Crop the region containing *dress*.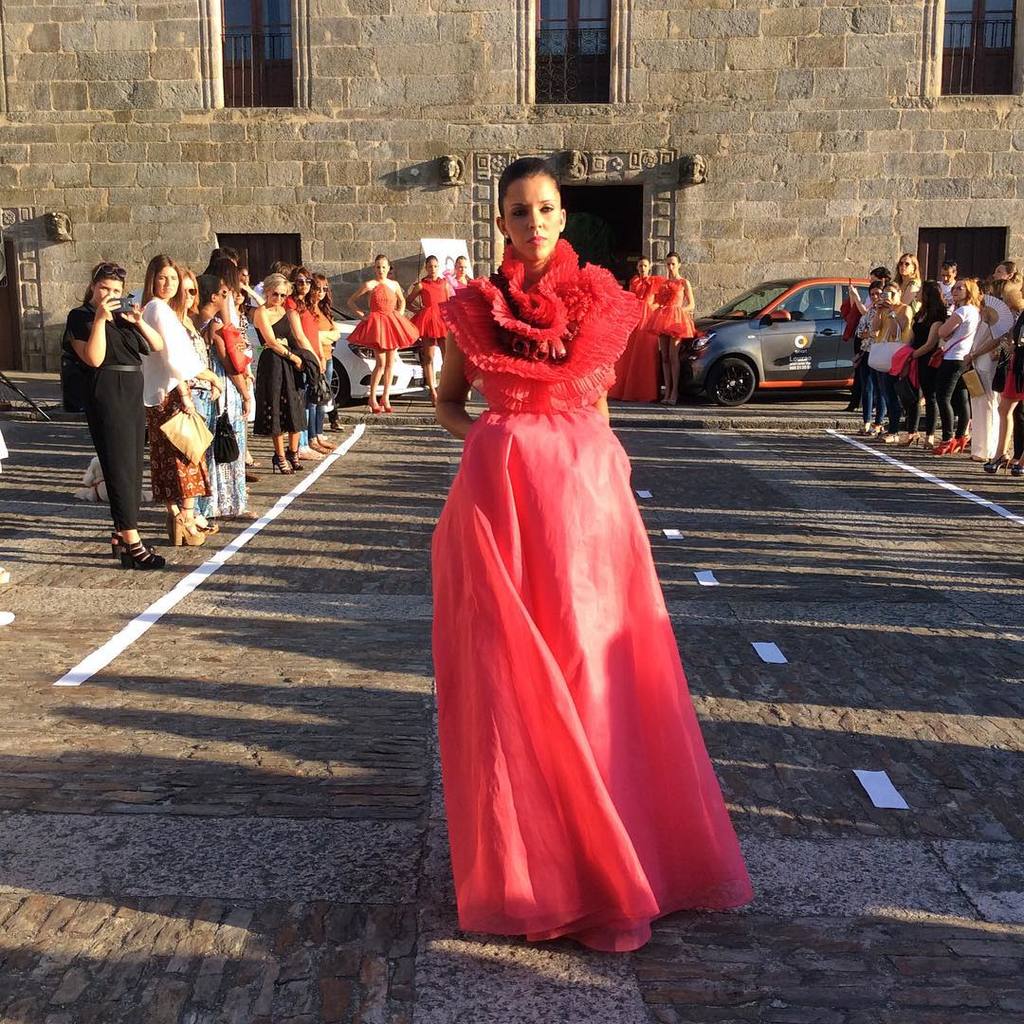
Crop region: {"x1": 63, "y1": 306, "x2": 136, "y2": 532}.
